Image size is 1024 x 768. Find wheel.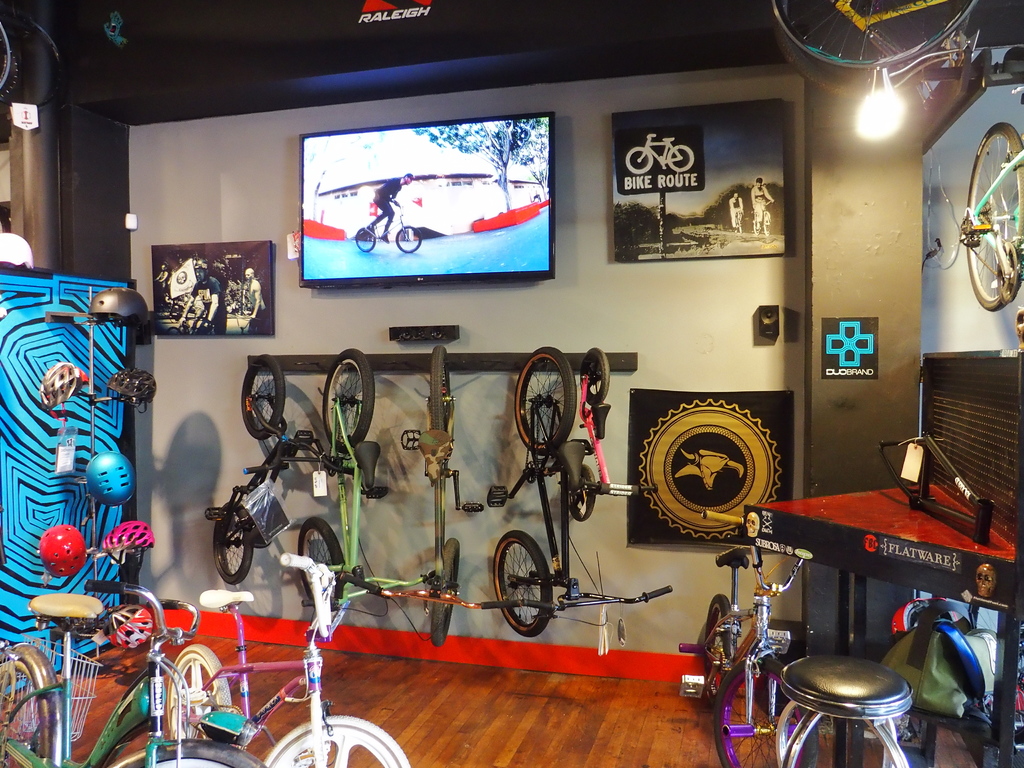
<box>165,646,235,739</box>.
